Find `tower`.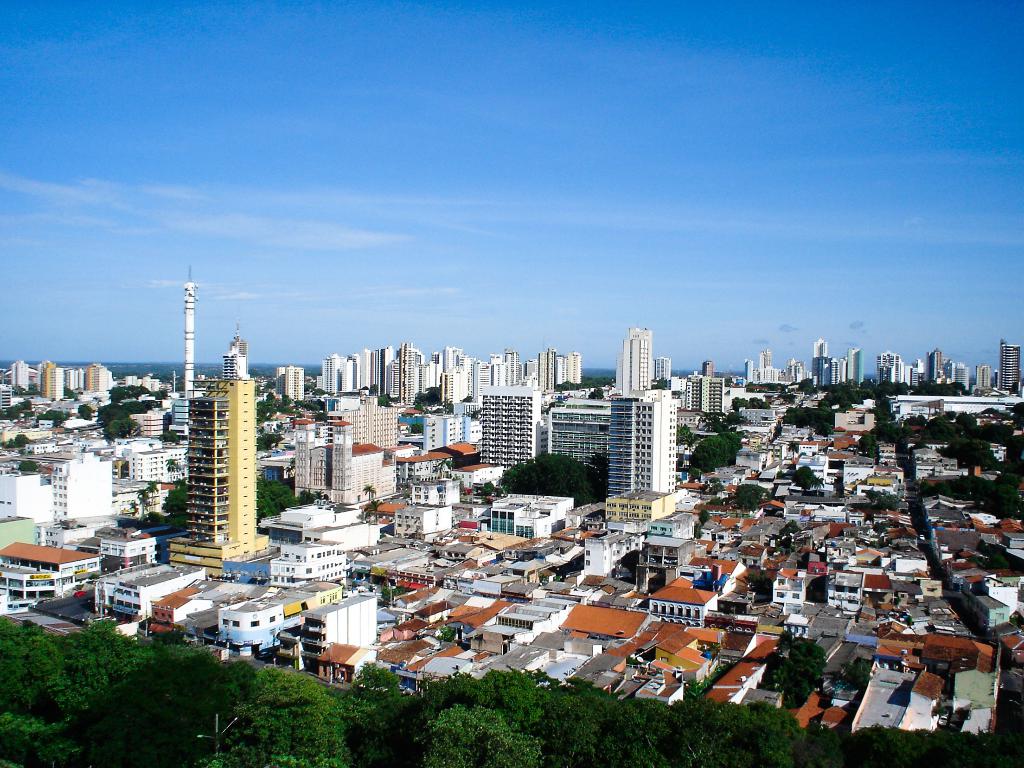
{"x1": 296, "y1": 401, "x2": 401, "y2": 503}.
